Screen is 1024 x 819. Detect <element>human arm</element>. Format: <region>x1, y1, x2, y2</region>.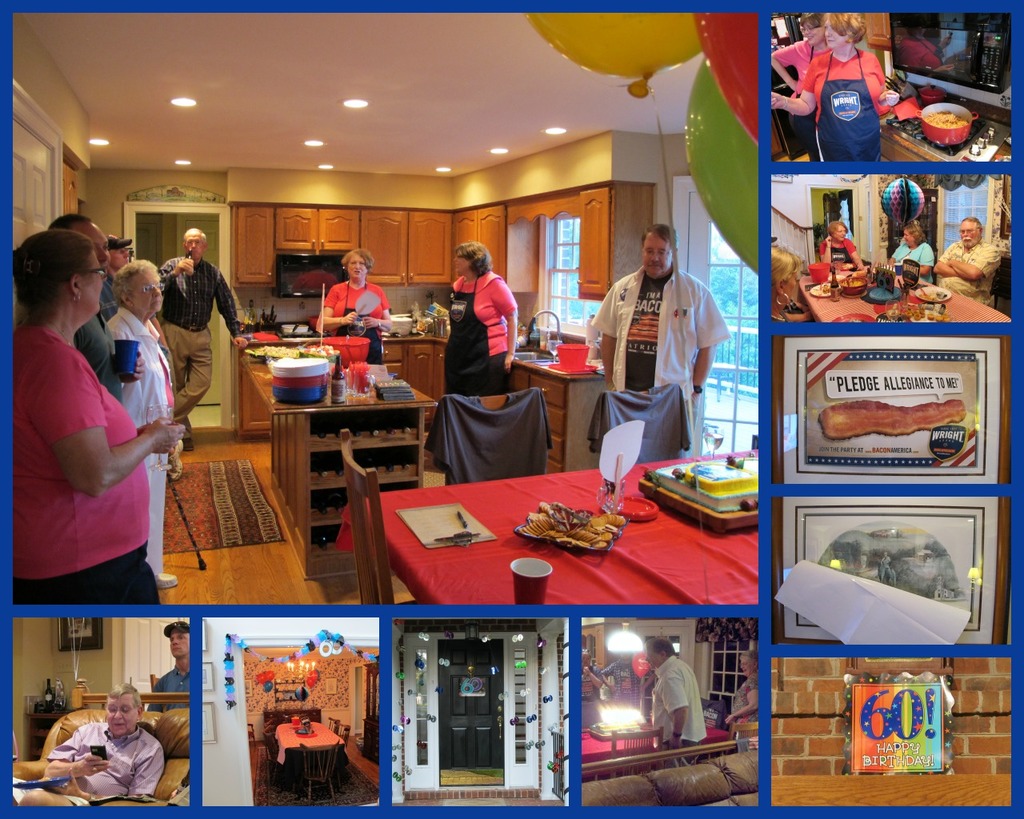
<region>43, 732, 110, 780</region>.
